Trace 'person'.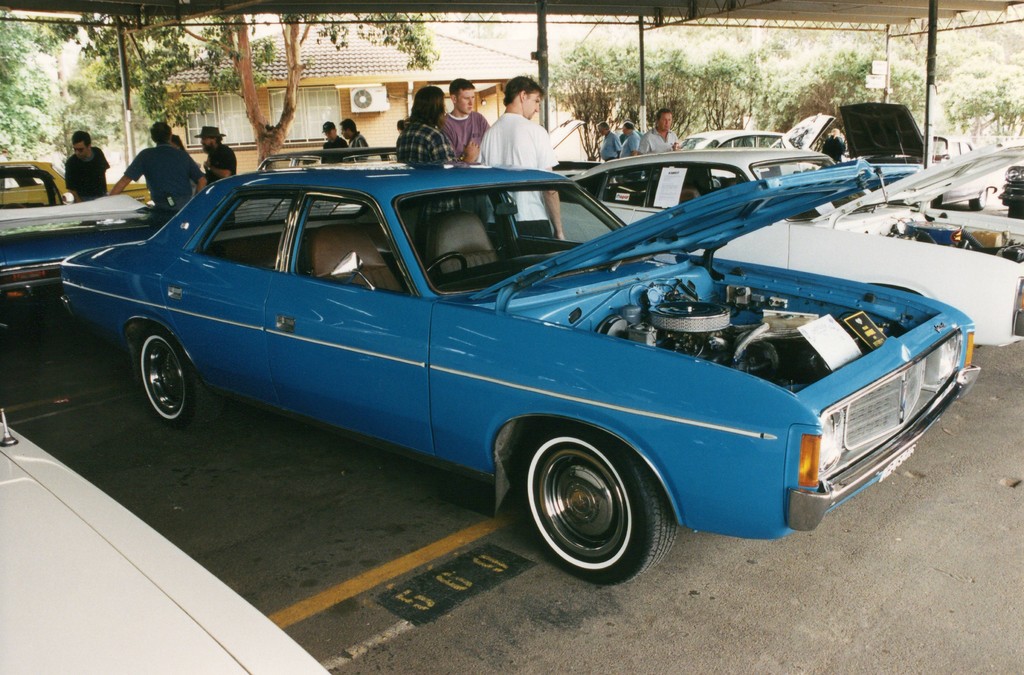
Traced to region(320, 117, 349, 161).
